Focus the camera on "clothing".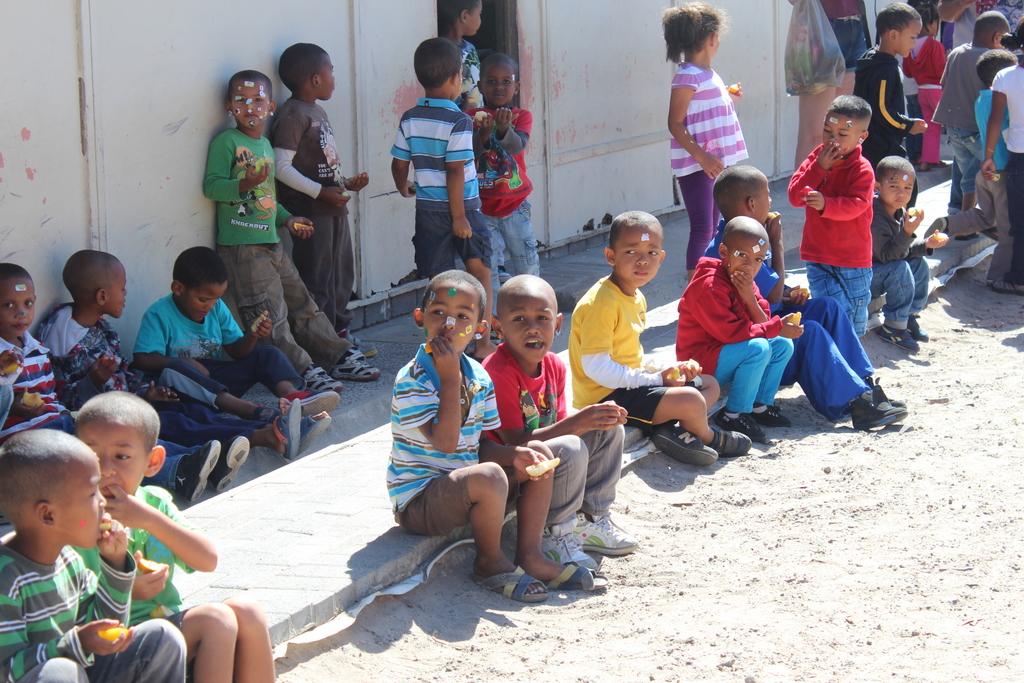
Focus region: <bbox>201, 124, 357, 373</bbox>.
